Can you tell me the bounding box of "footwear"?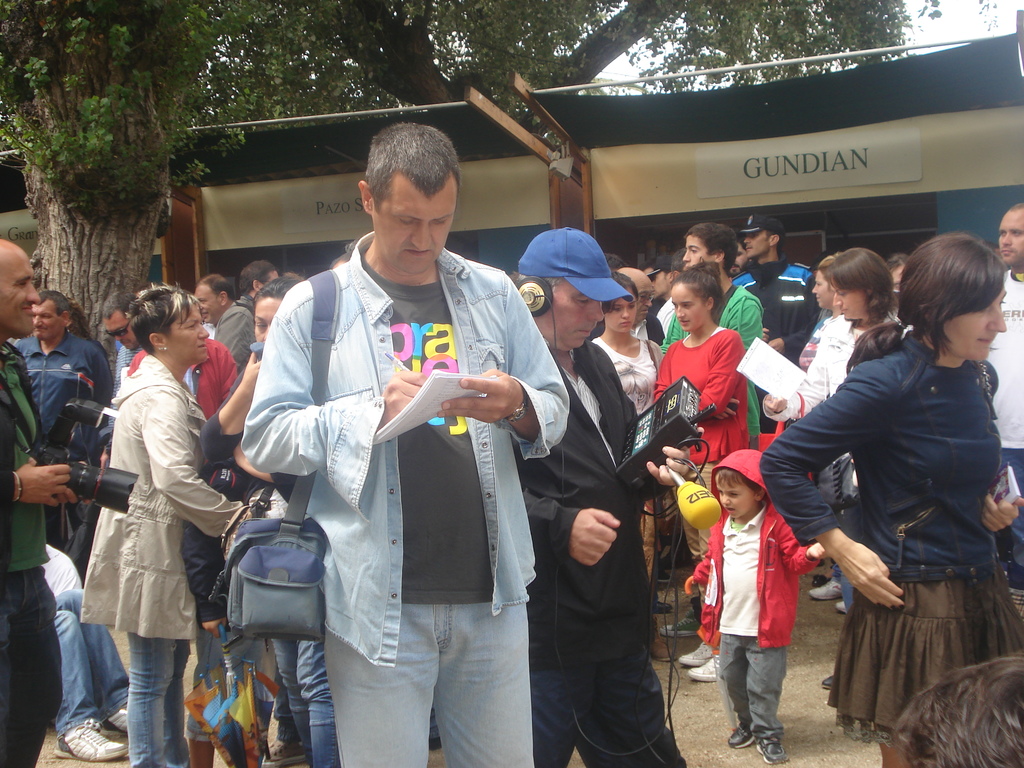
{"x1": 756, "y1": 735, "x2": 788, "y2": 765}.
